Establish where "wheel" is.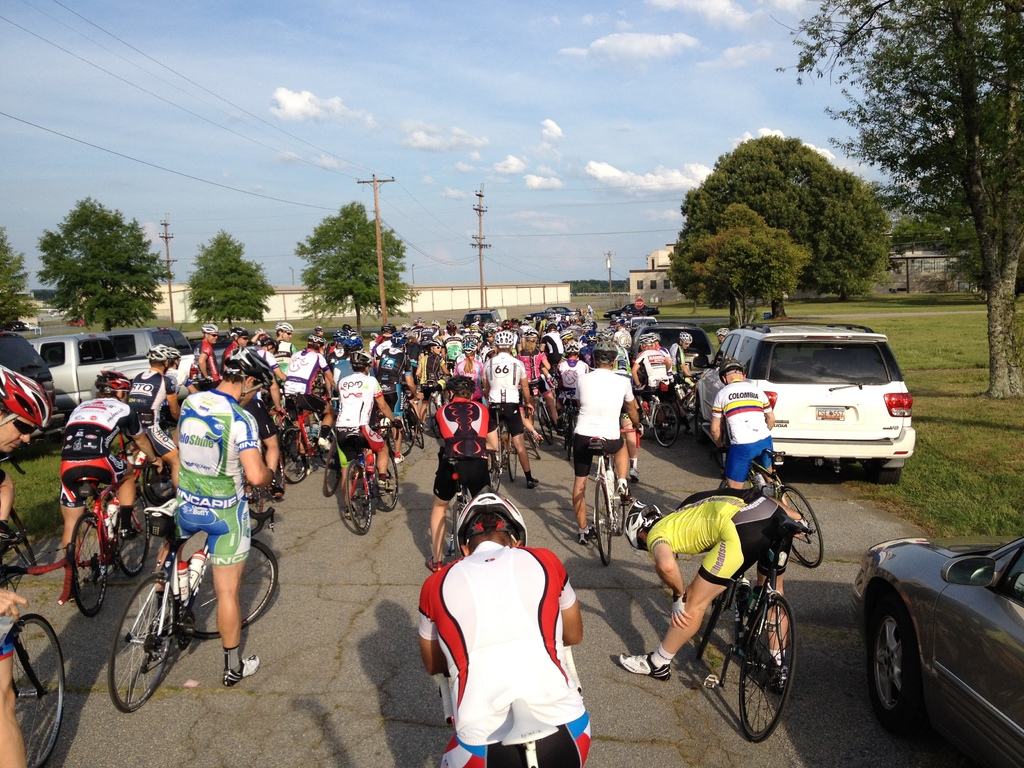
Established at rect(189, 536, 276, 648).
